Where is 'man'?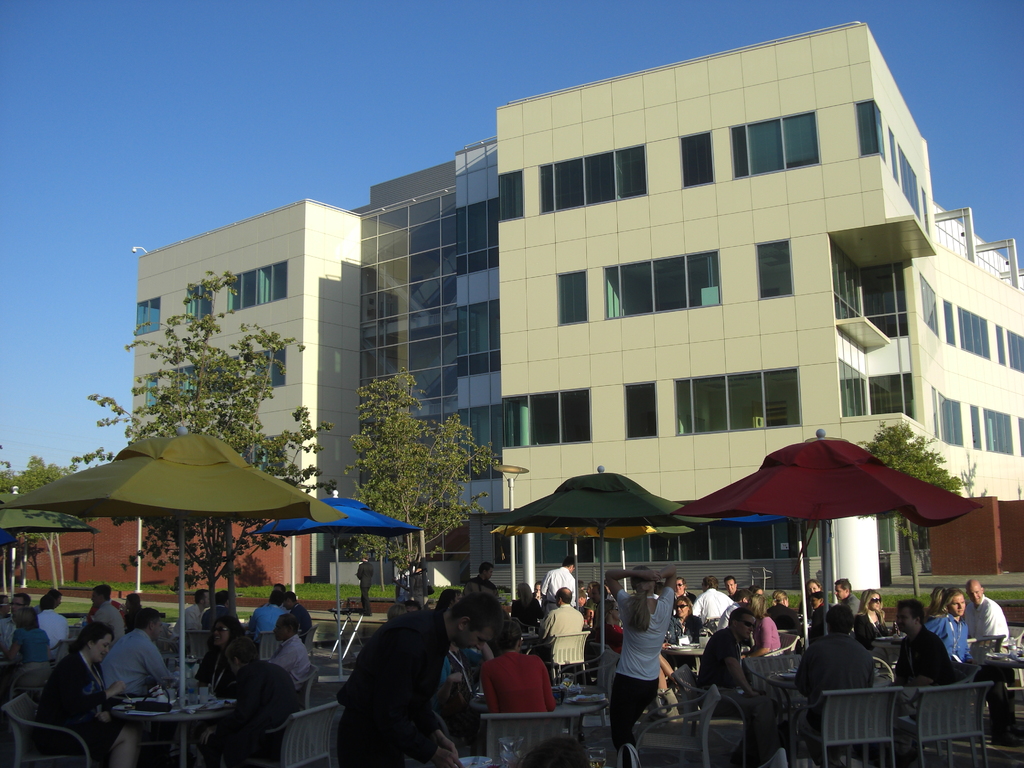
x1=191 y1=636 x2=295 y2=767.
